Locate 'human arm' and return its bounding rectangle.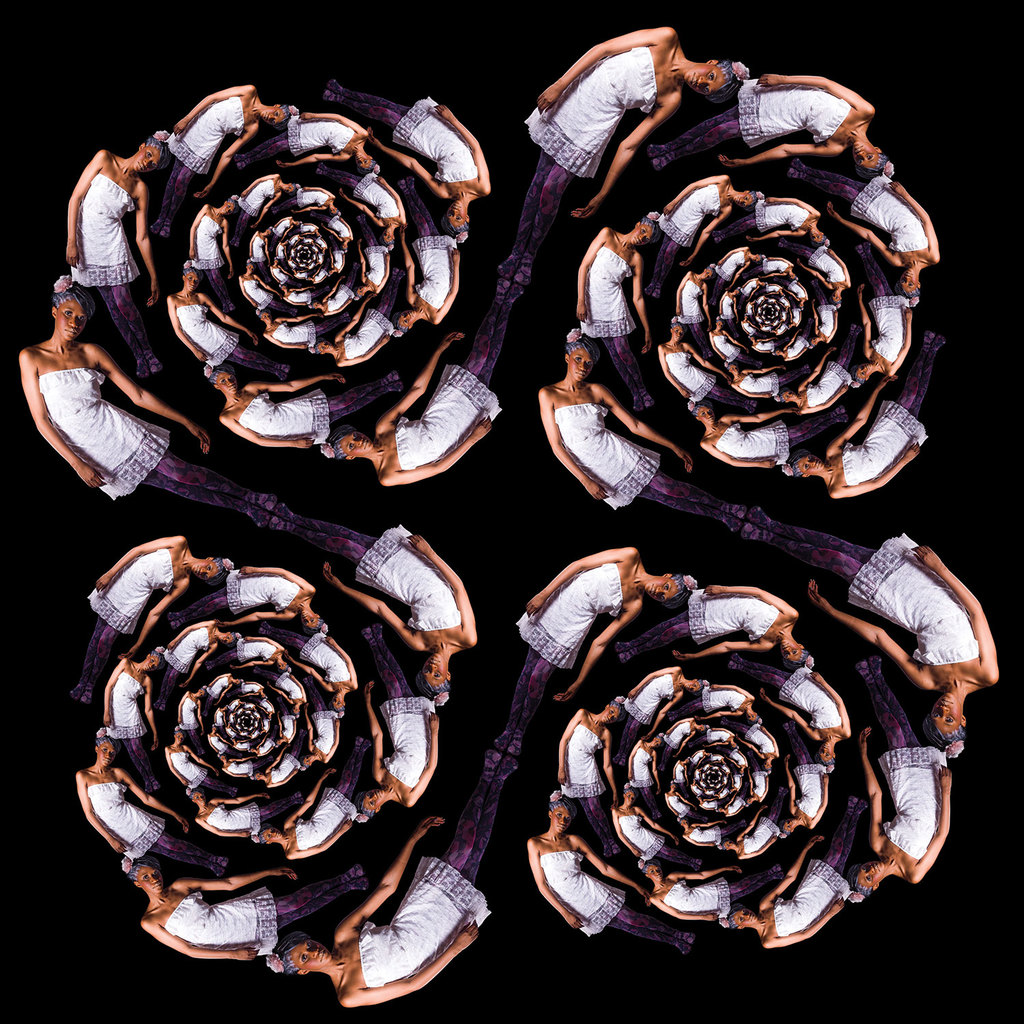
378:414:491:484.
